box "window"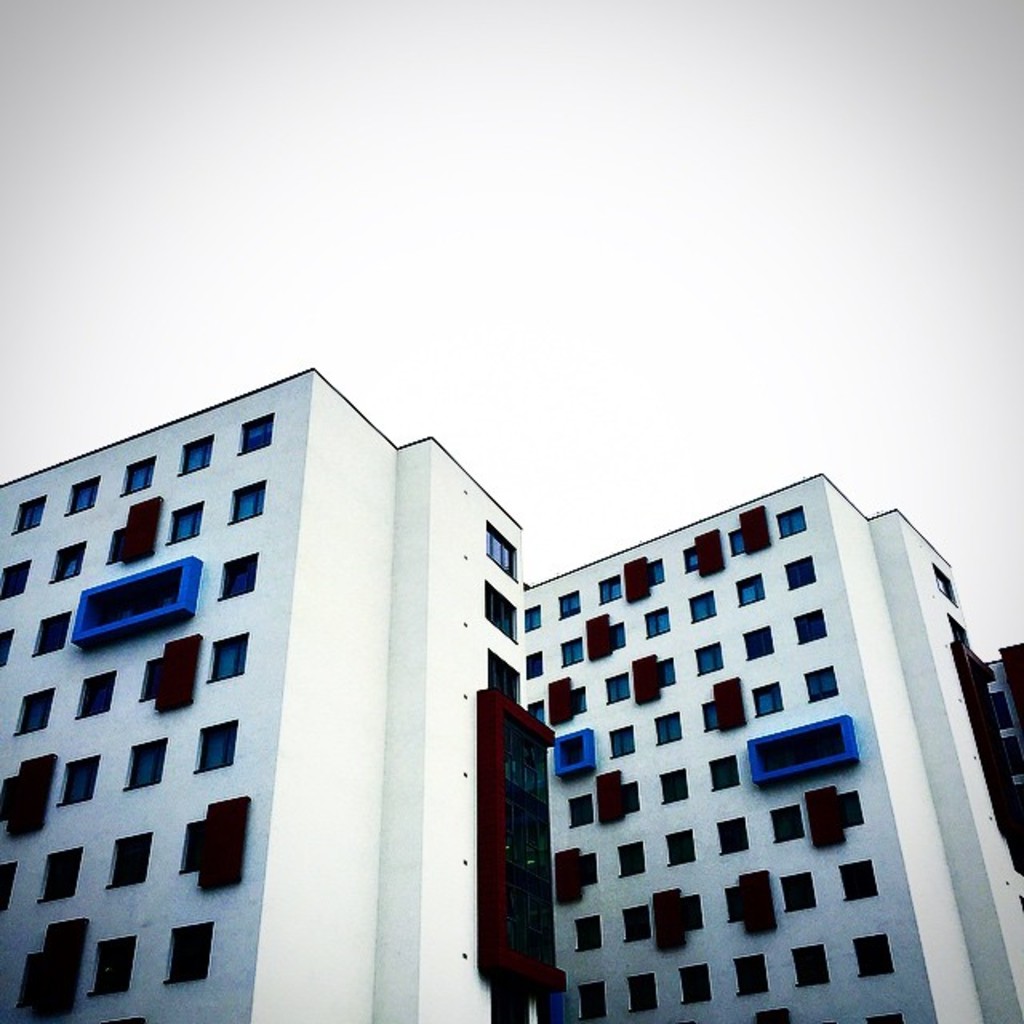
box(30, 605, 74, 654)
